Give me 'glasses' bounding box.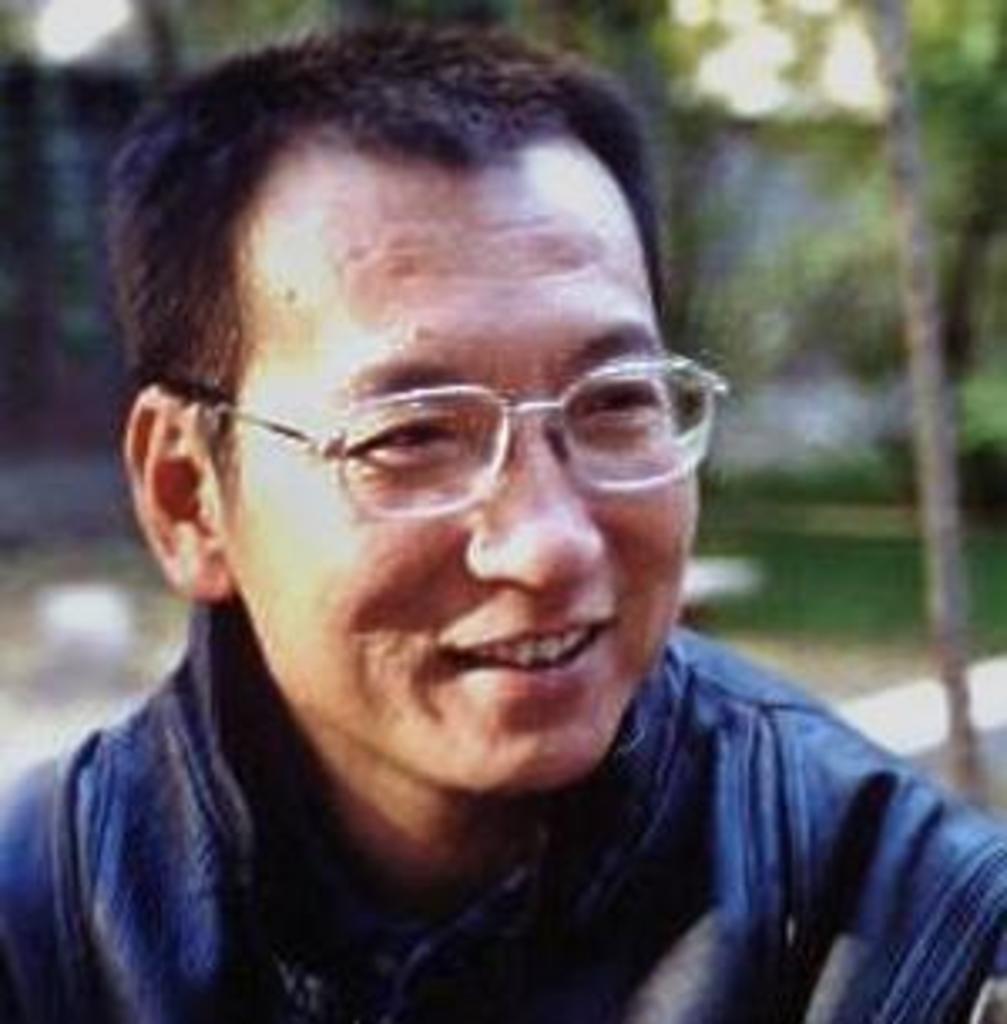
[x1=225, y1=329, x2=715, y2=510].
